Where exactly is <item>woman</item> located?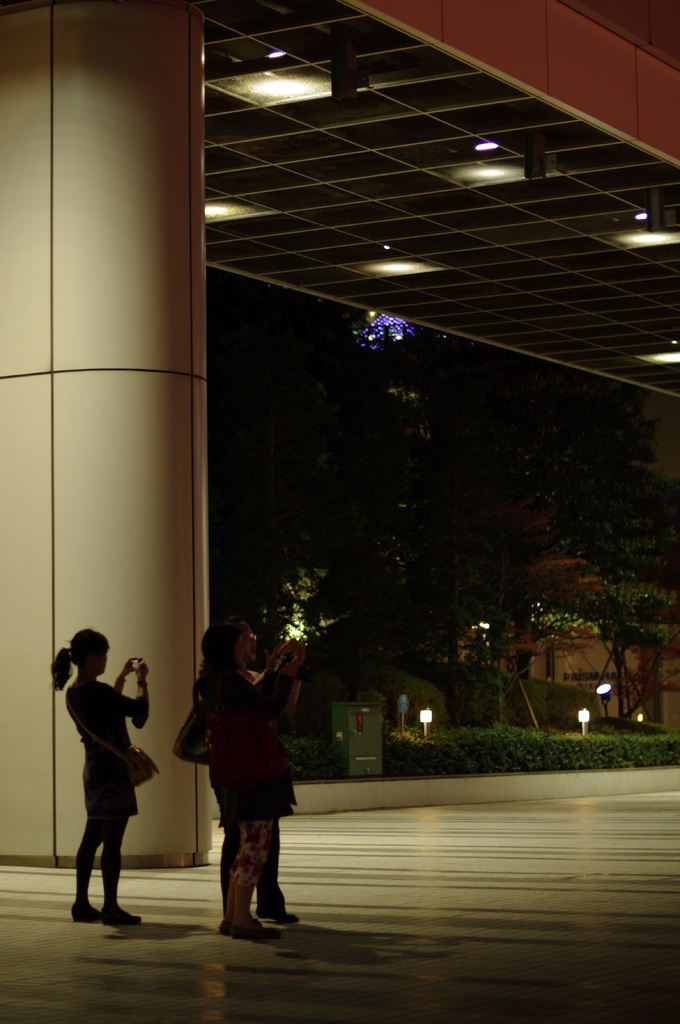
Its bounding box is region(47, 626, 151, 929).
